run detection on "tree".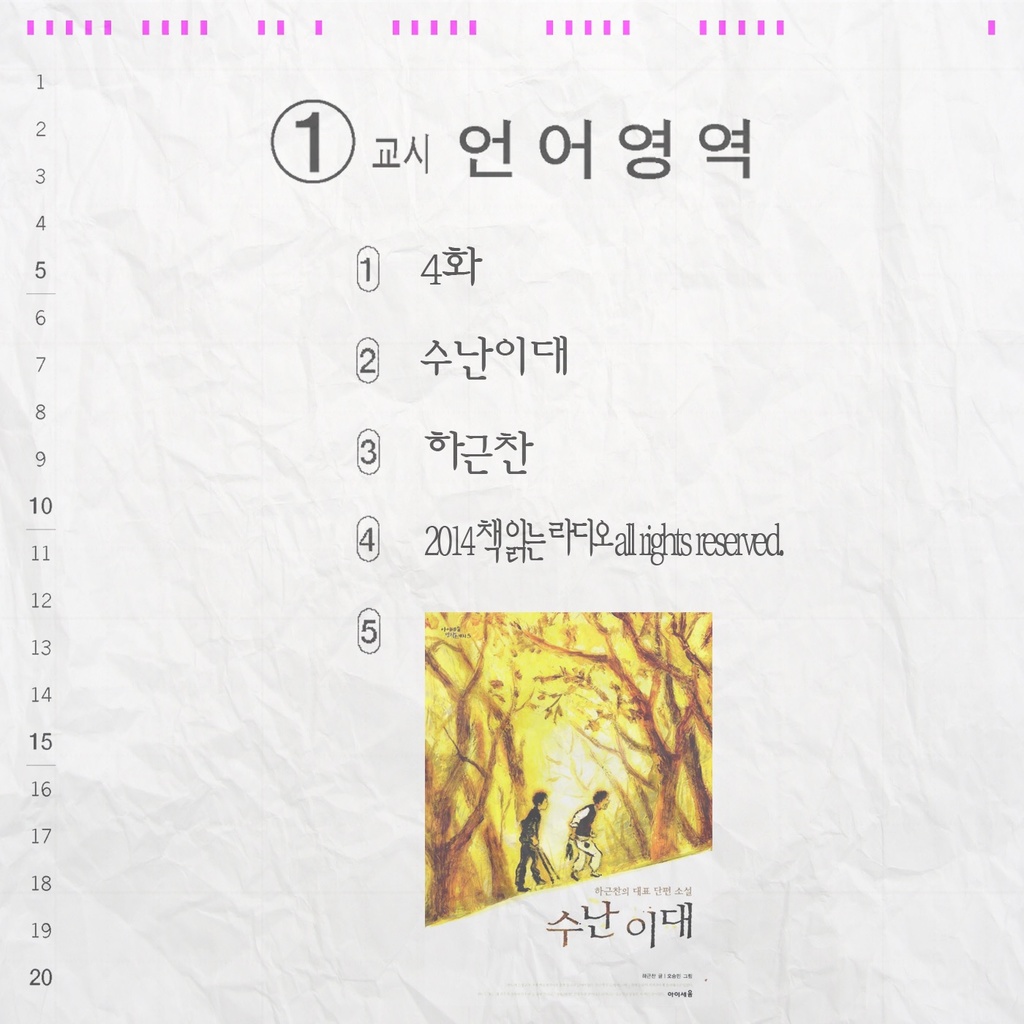
Result: Rect(416, 611, 718, 929).
